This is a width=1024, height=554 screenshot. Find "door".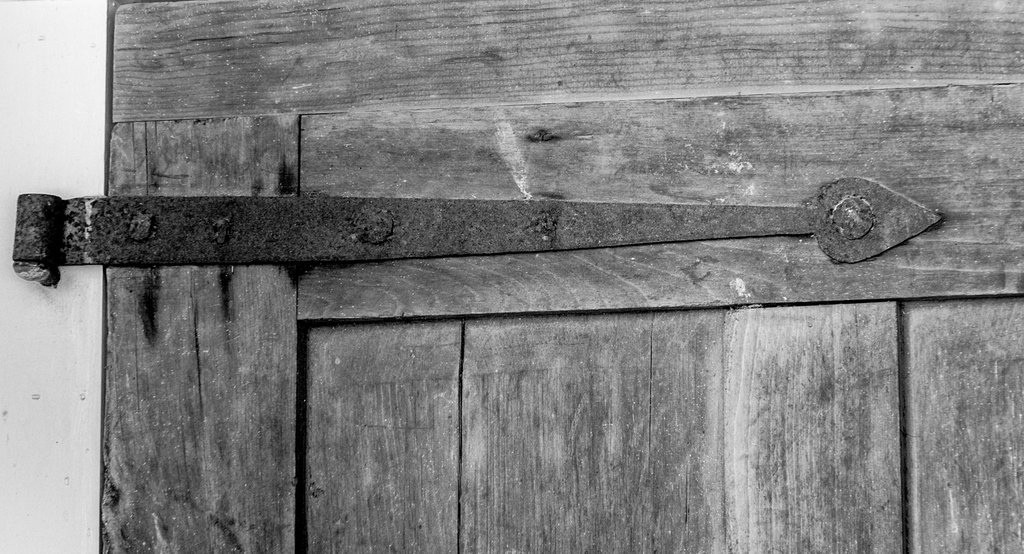
Bounding box: locate(0, 0, 1023, 553).
